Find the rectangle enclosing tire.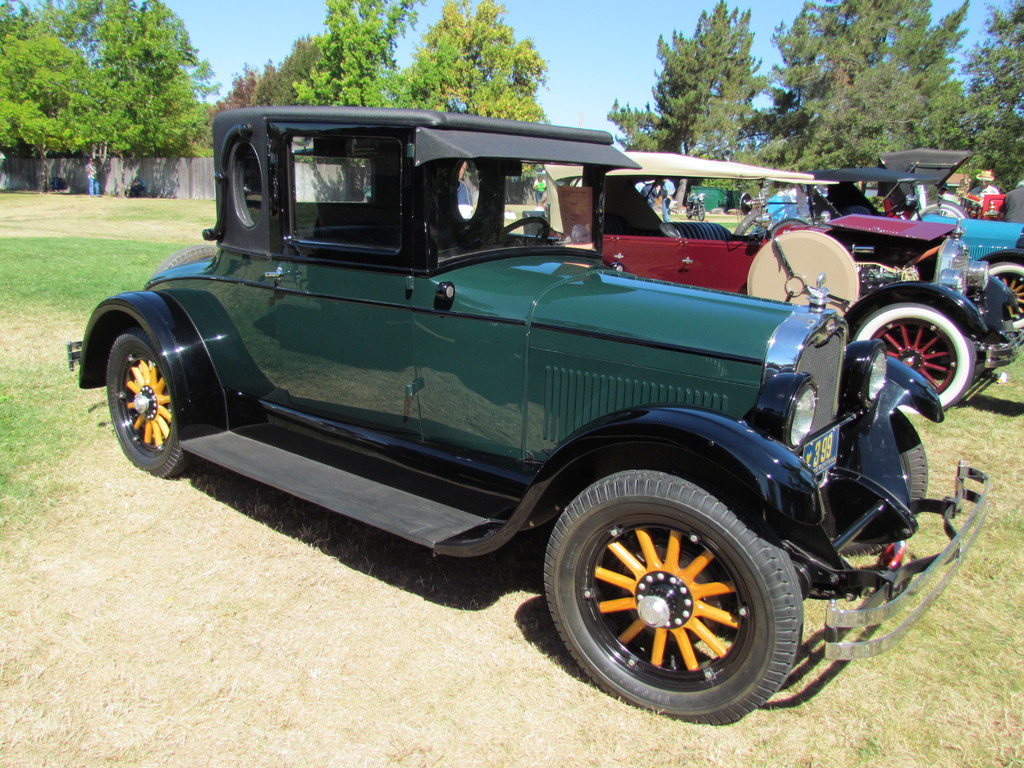
(922, 199, 970, 218).
